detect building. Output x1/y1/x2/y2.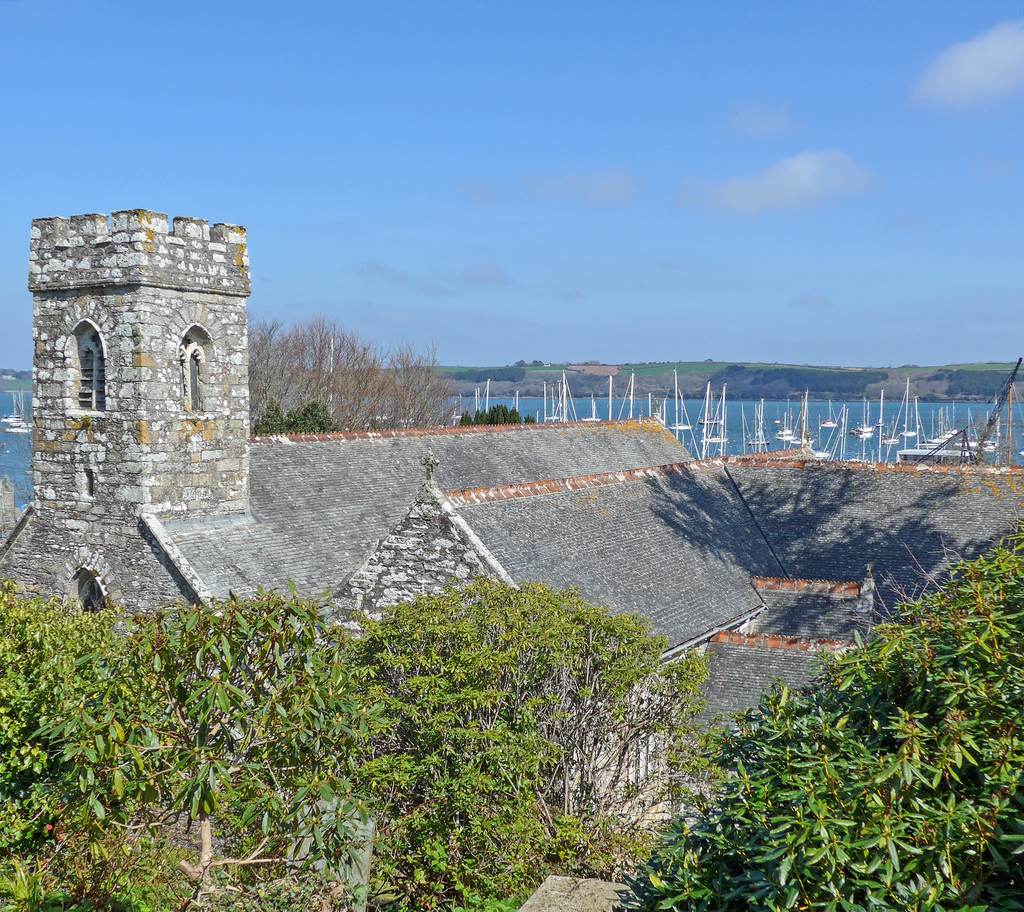
0/208/1023/879.
